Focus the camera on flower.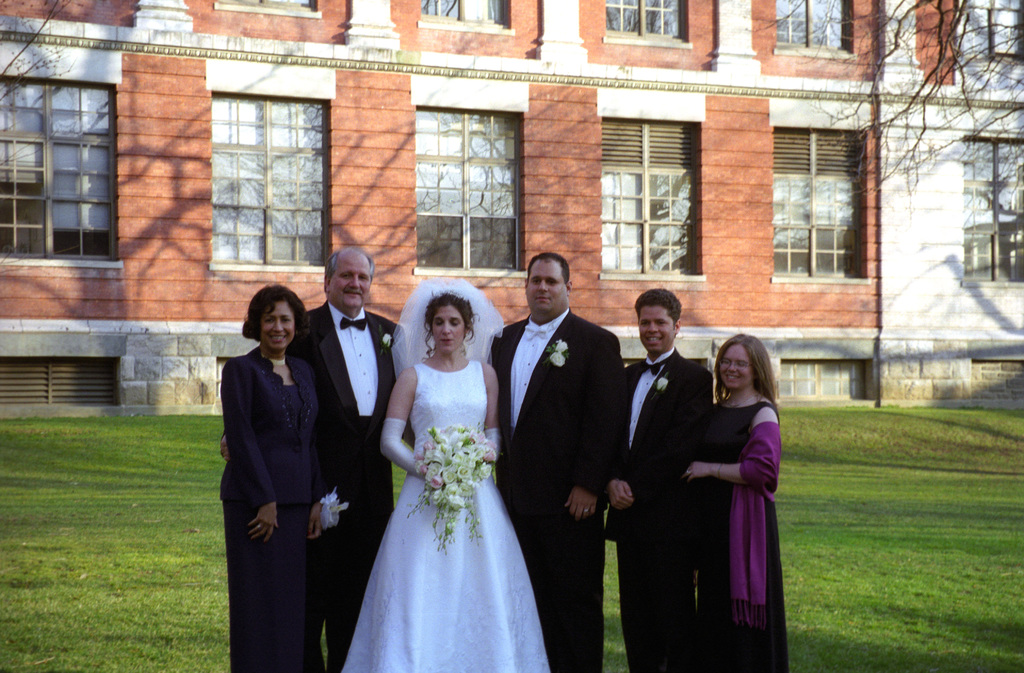
Focus region: [552, 336, 570, 354].
